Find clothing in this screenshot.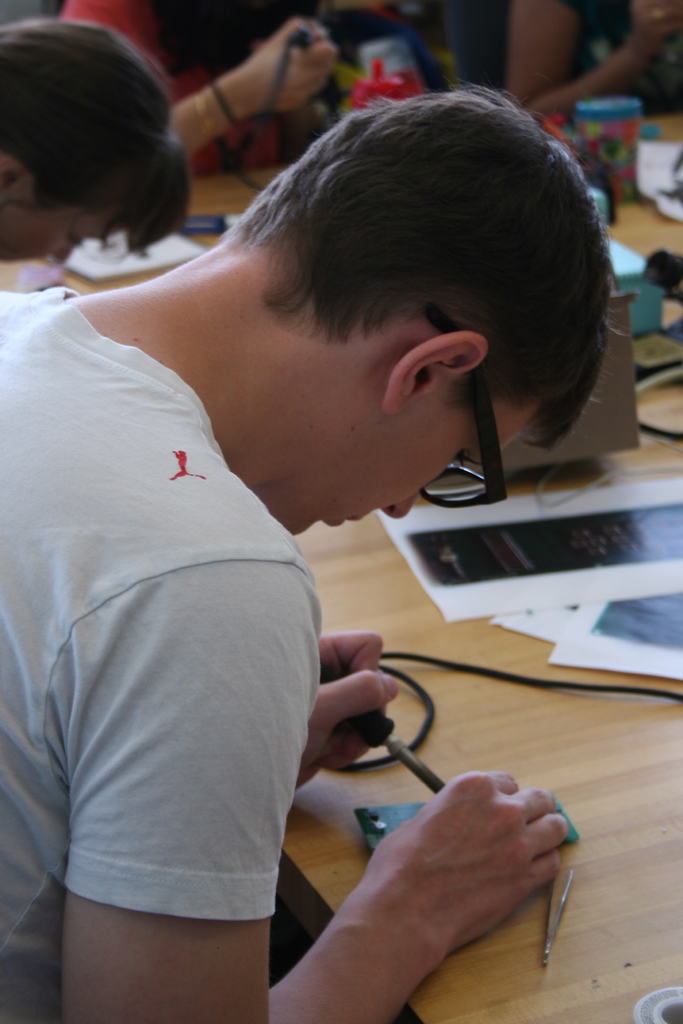
The bounding box for clothing is box(47, 0, 314, 162).
